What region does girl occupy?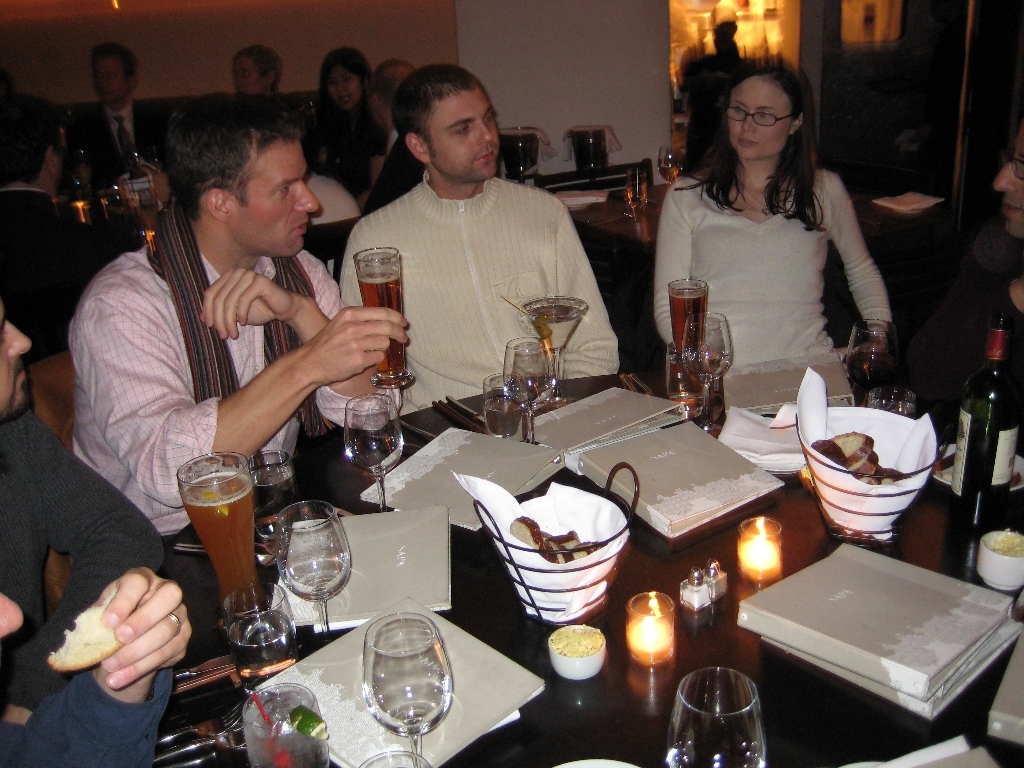
{"x1": 304, "y1": 43, "x2": 391, "y2": 208}.
